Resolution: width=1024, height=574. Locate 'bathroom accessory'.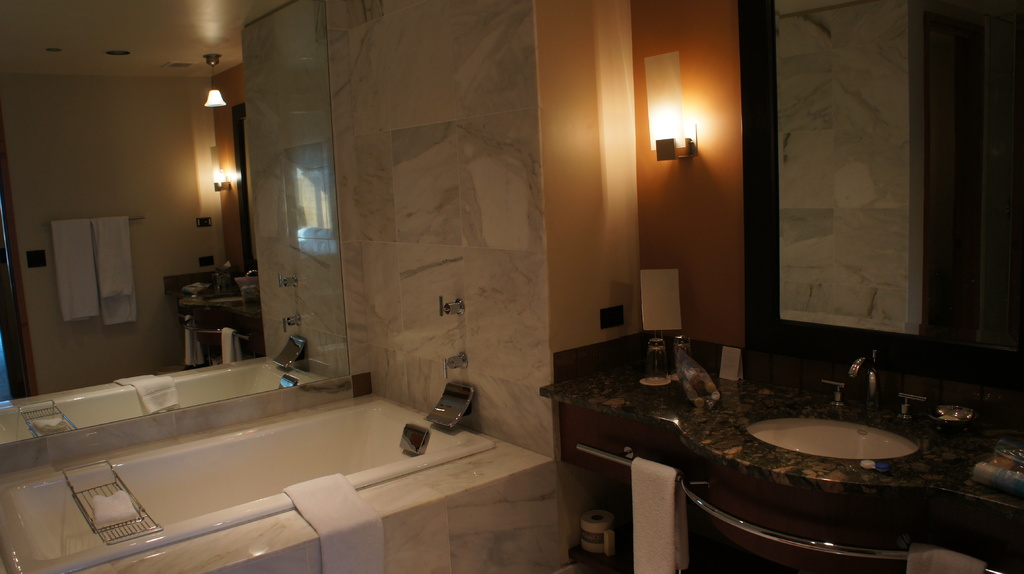
l=818, t=376, r=844, b=414.
